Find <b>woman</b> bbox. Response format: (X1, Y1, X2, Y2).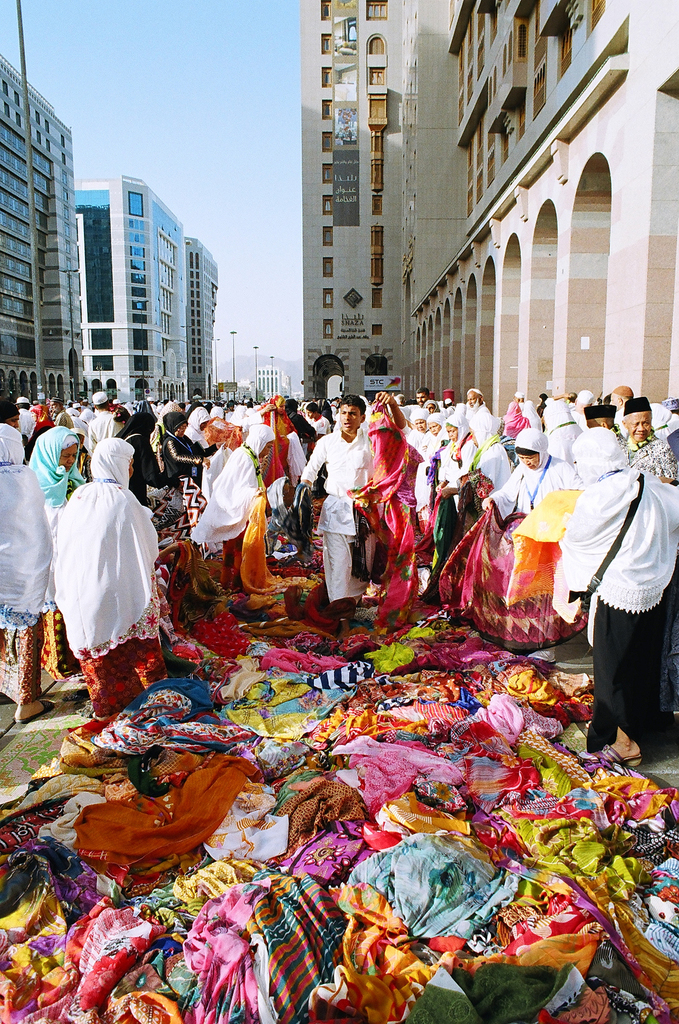
(200, 424, 279, 591).
